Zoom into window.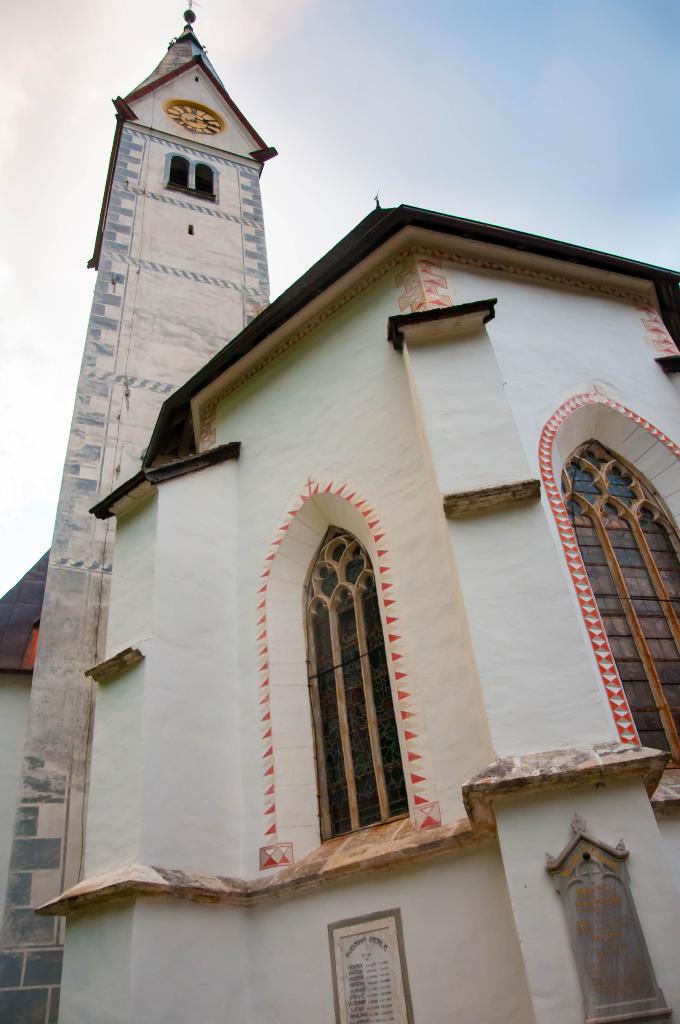
Zoom target: [559, 440, 679, 799].
